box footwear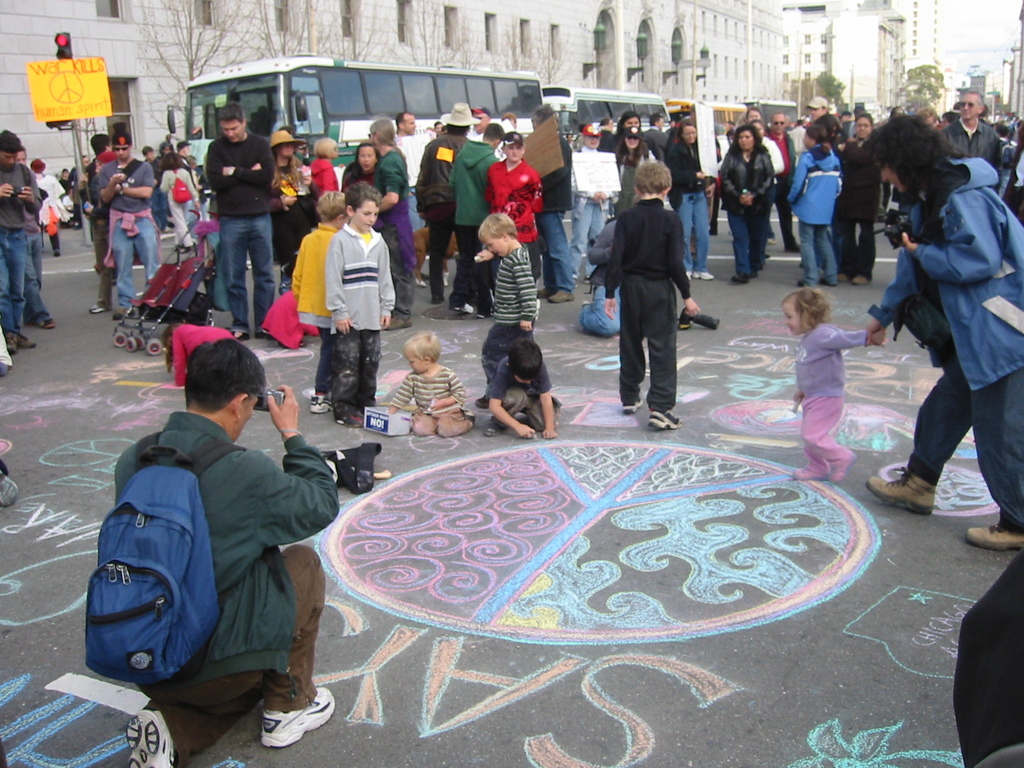
select_region(531, 281, 552, 300)
